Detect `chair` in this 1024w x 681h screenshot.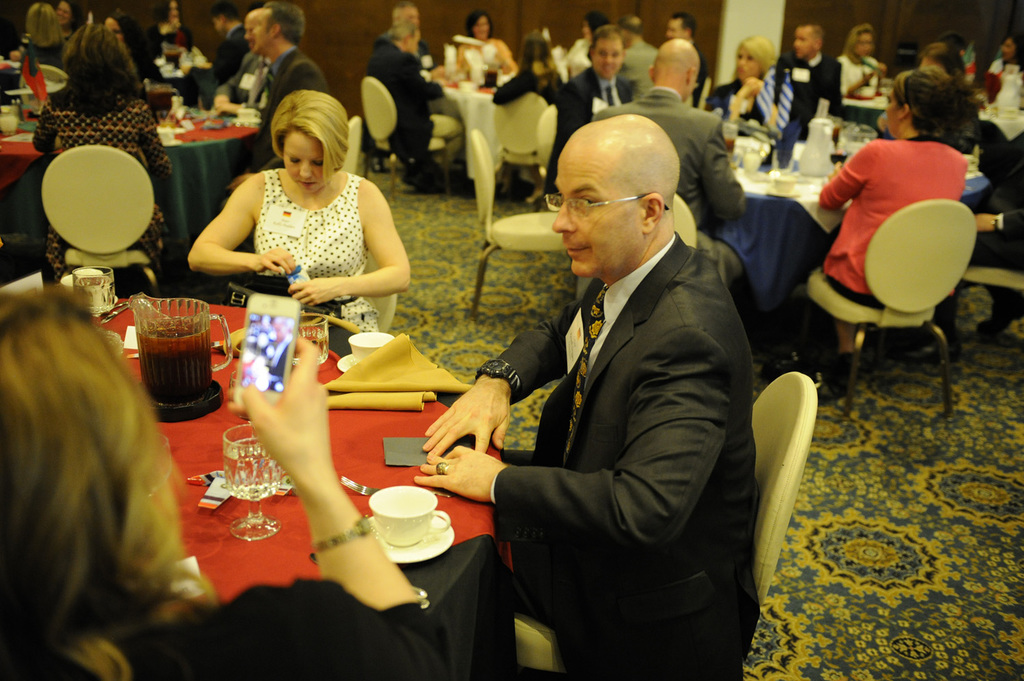
Detection: region(334, 117, 362, 175).
